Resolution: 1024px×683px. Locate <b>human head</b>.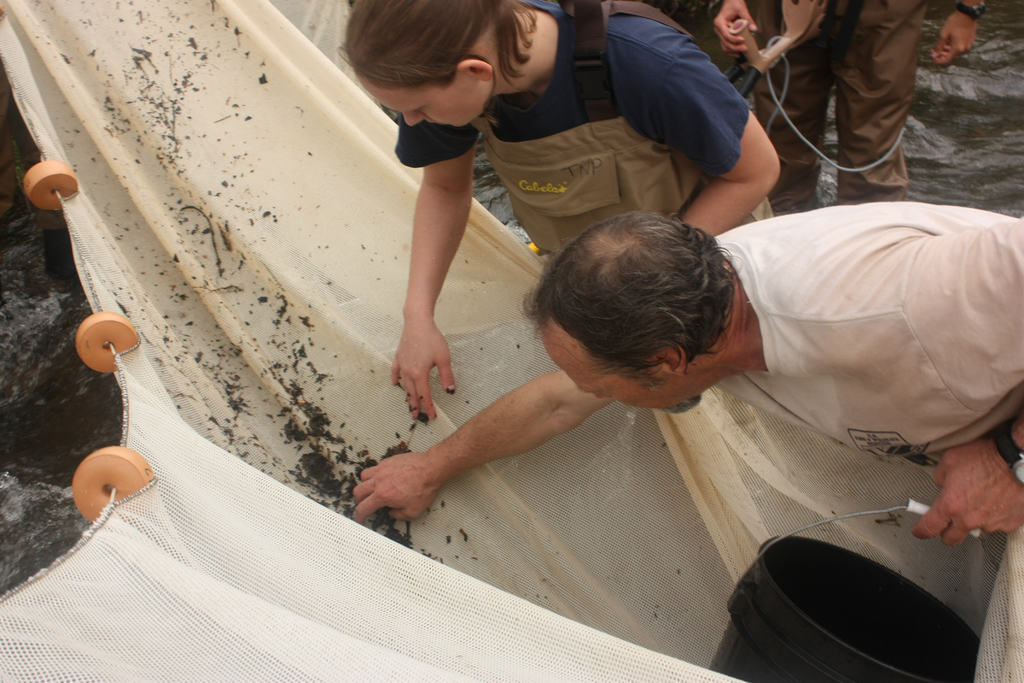
bbox(333, 0, 543, 133).
